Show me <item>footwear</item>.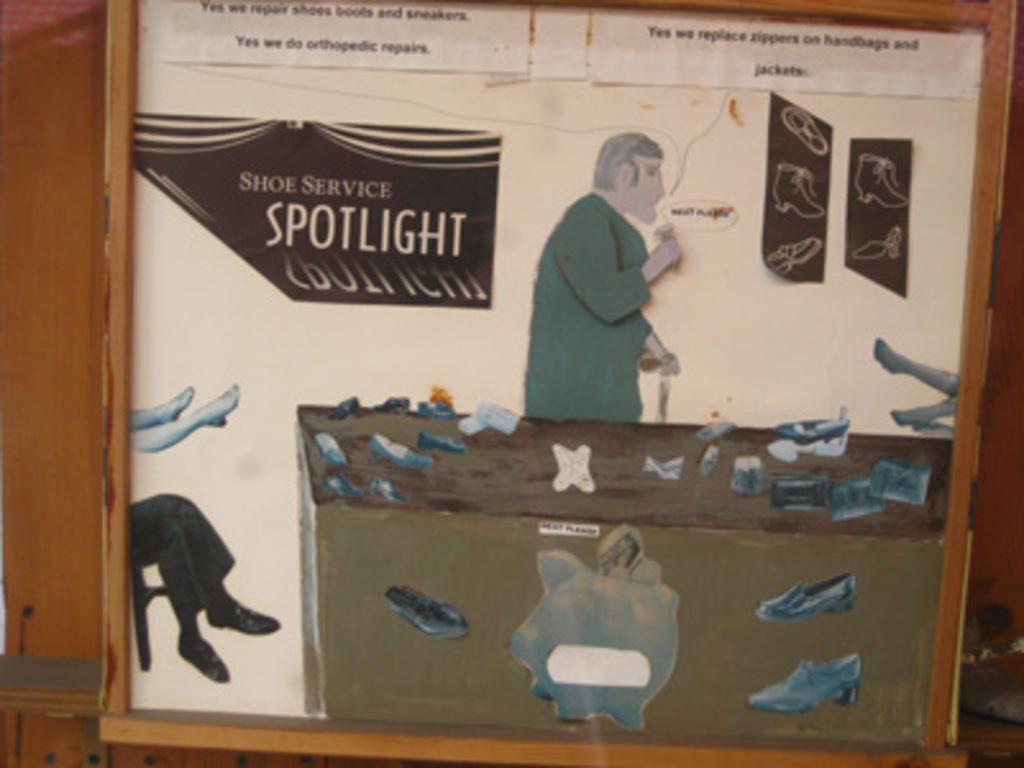
<item>footwear</item> is here: box(389, 586, 471, 645).
